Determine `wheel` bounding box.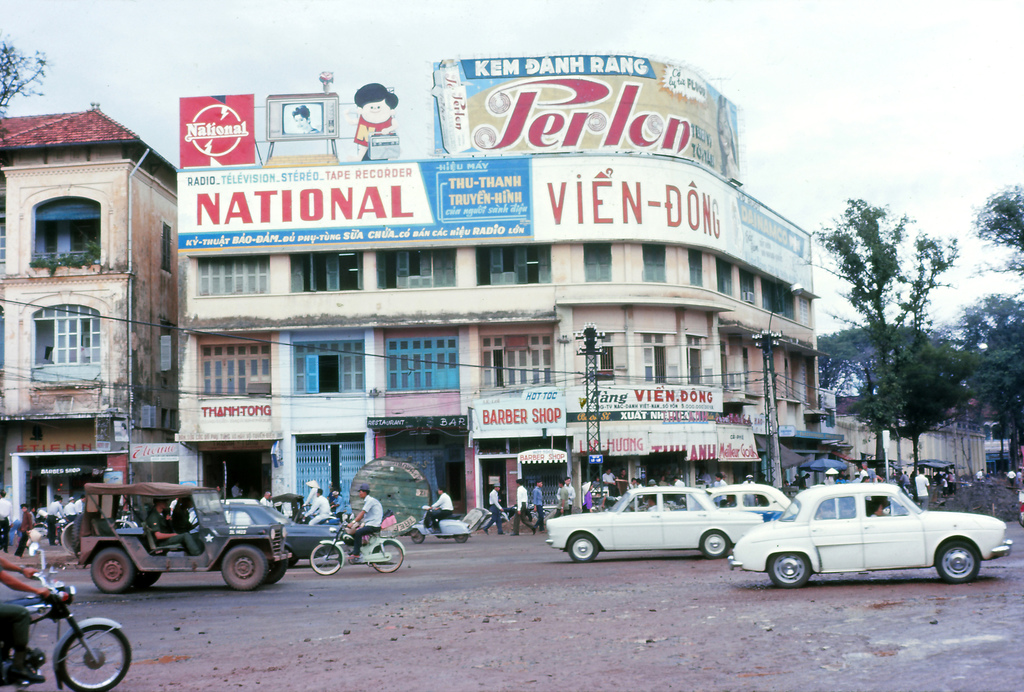
Determined: select_region(90, 547, 134, 595).
